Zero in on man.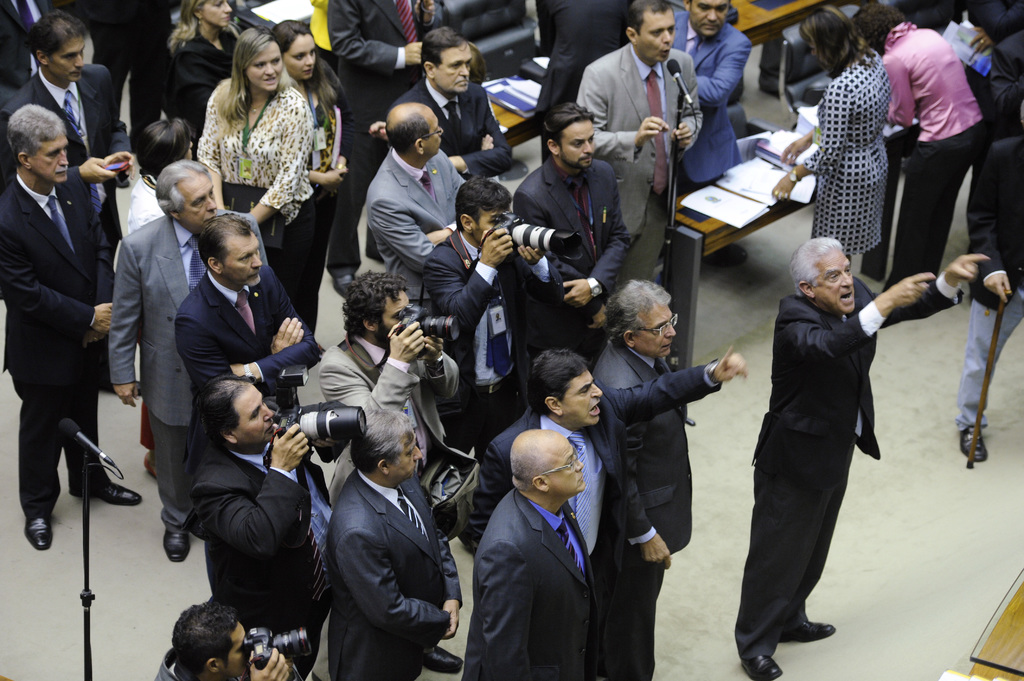
Zeroed in: [577,0,703,278].
